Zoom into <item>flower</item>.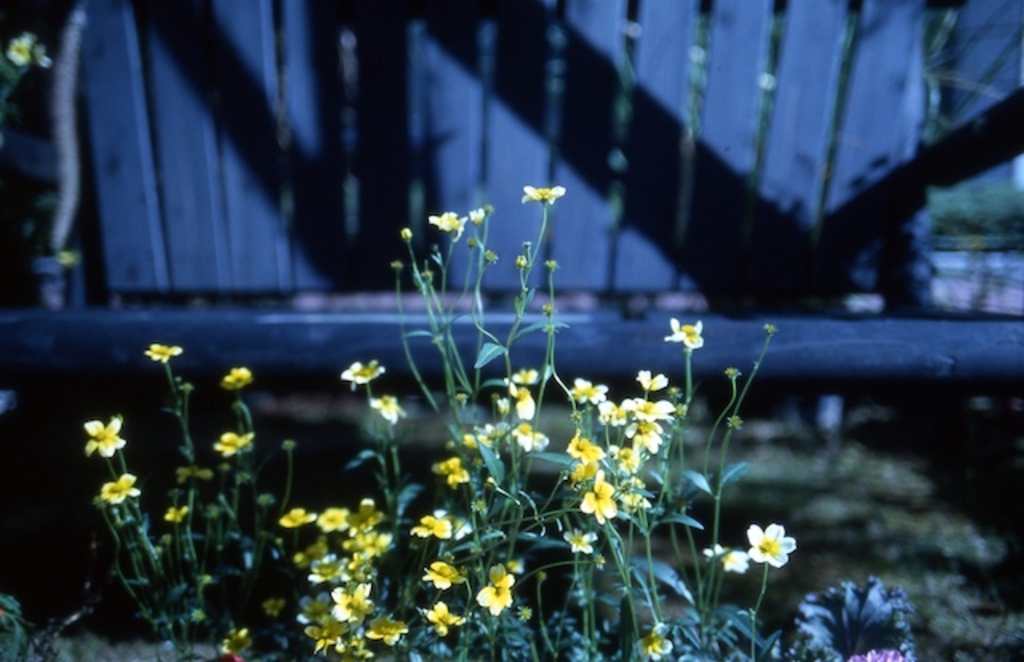
Zoom target: 477/566/515/620.
